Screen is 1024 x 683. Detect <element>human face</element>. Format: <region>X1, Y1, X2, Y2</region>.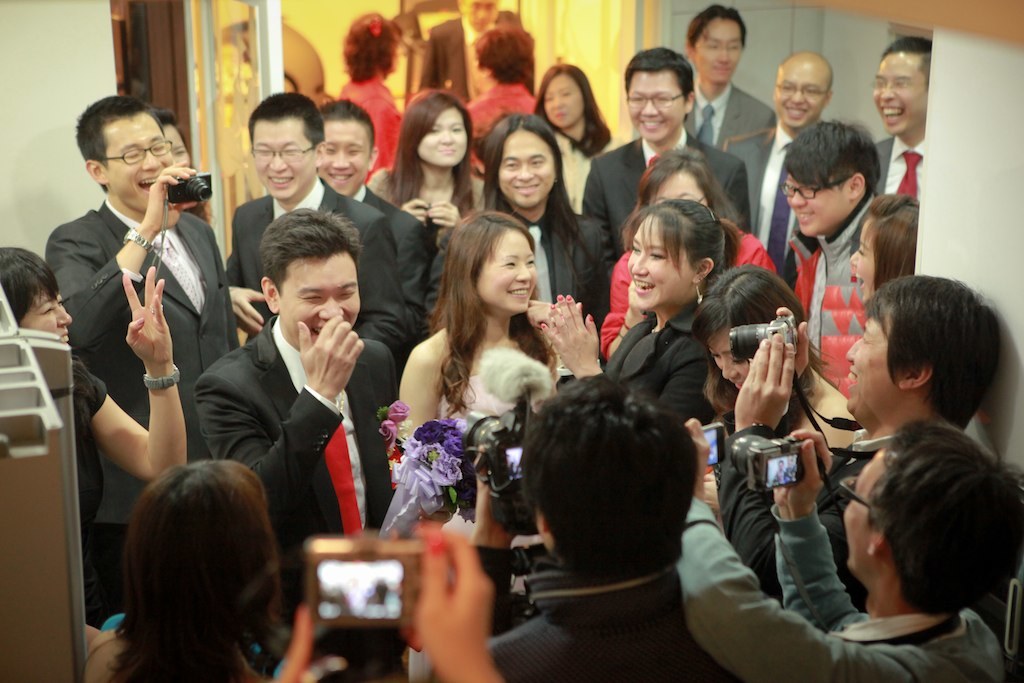
<region>164, 127, 190, 169</region>.
